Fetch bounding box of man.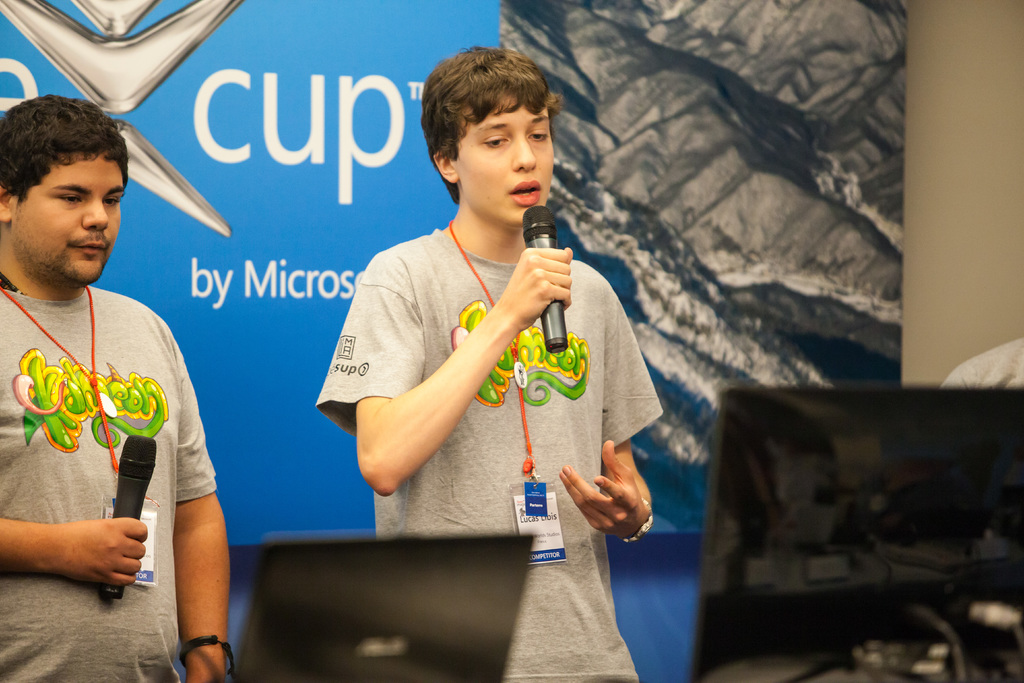
Bbox: [0,96,234,682].
